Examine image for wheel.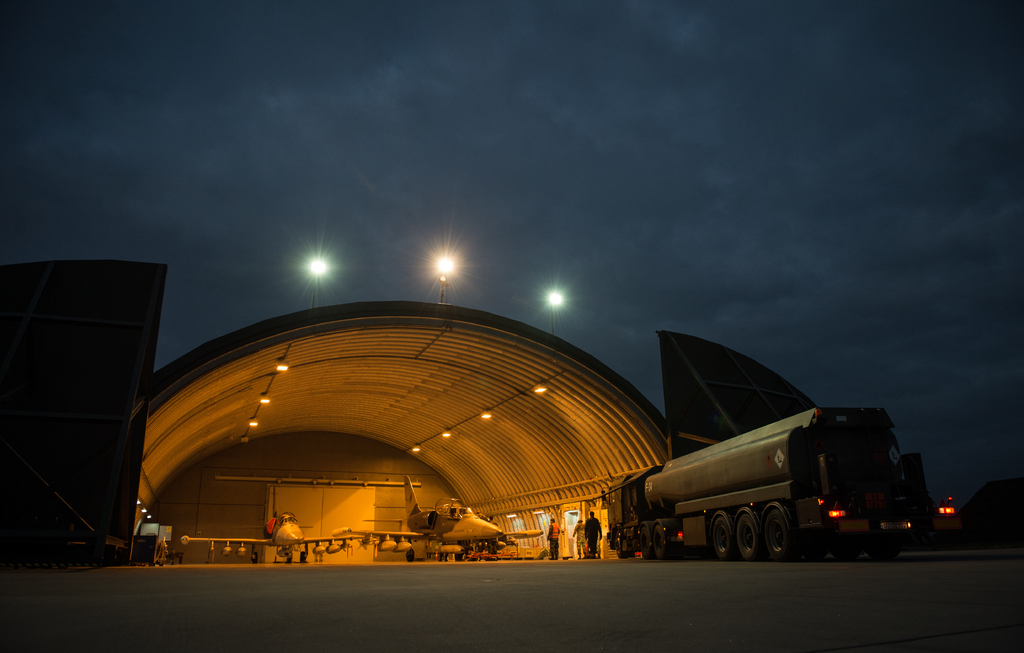
Examination result: {"left": 614, "top": 531, "right": 628, "bottom": 559}.
